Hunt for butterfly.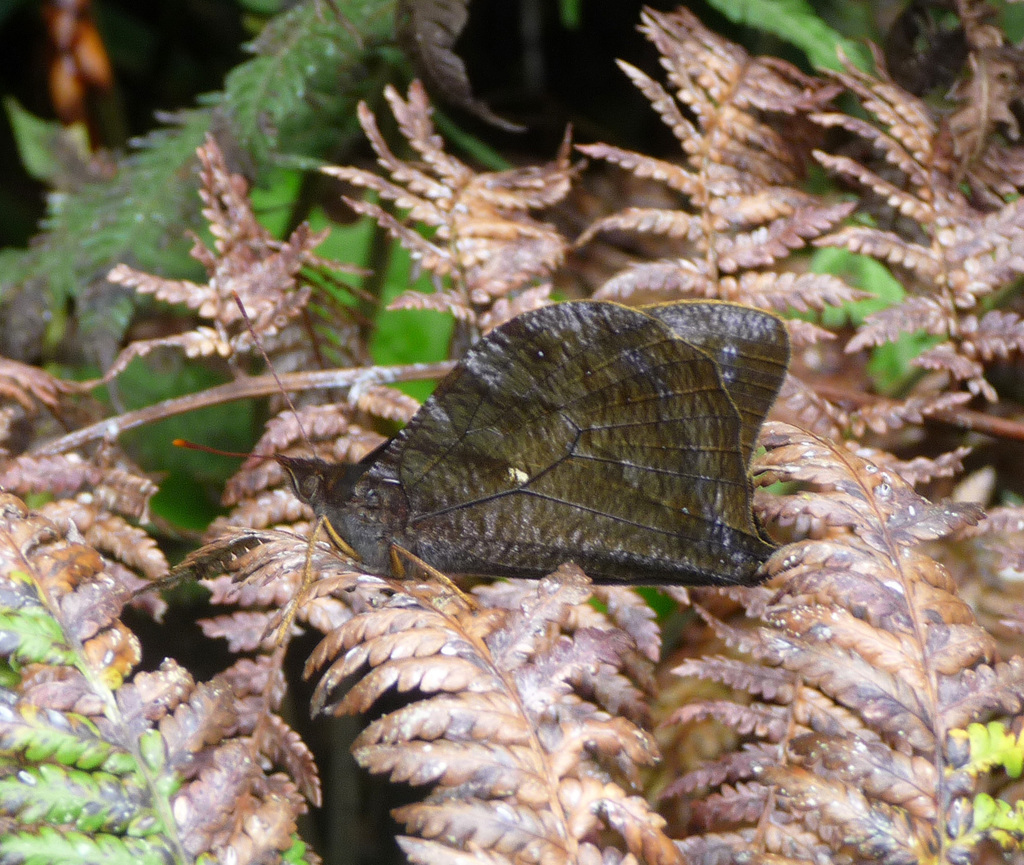
Hunted down at box(253, 219, 775, 584).
